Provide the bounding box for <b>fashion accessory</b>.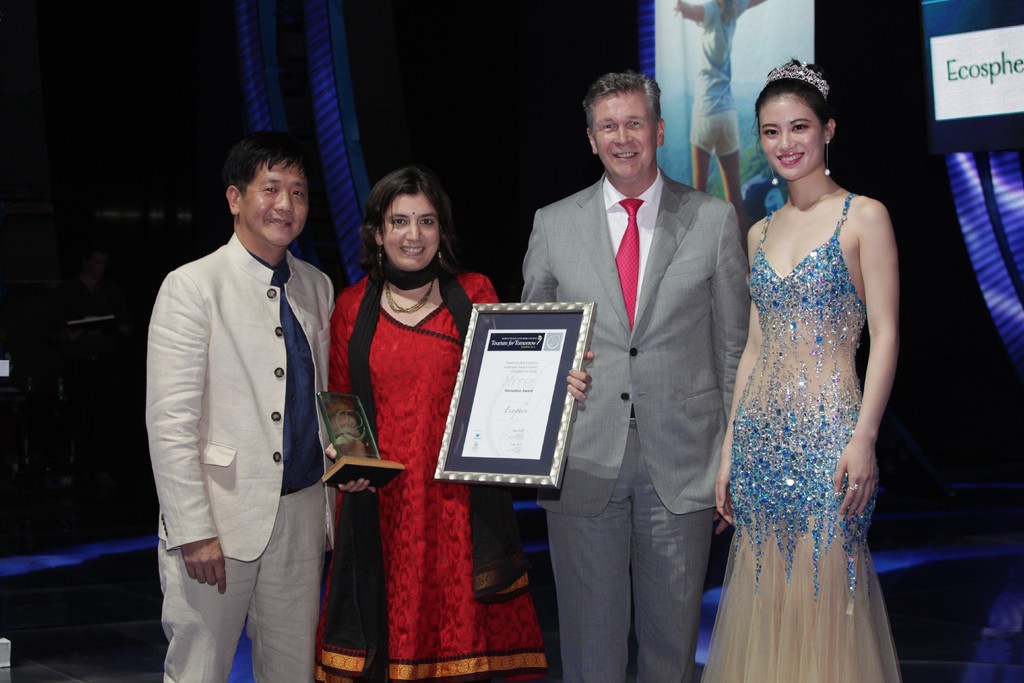
l=436, t=248, r=447, b=265.
